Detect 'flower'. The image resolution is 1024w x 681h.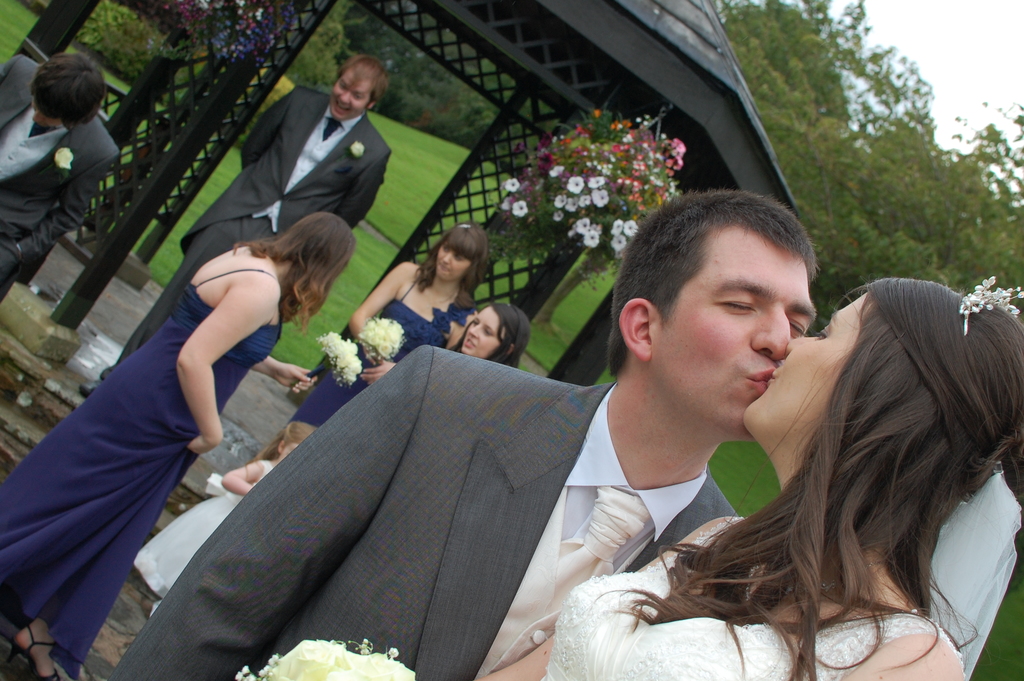
579, 195, 589, 205.
